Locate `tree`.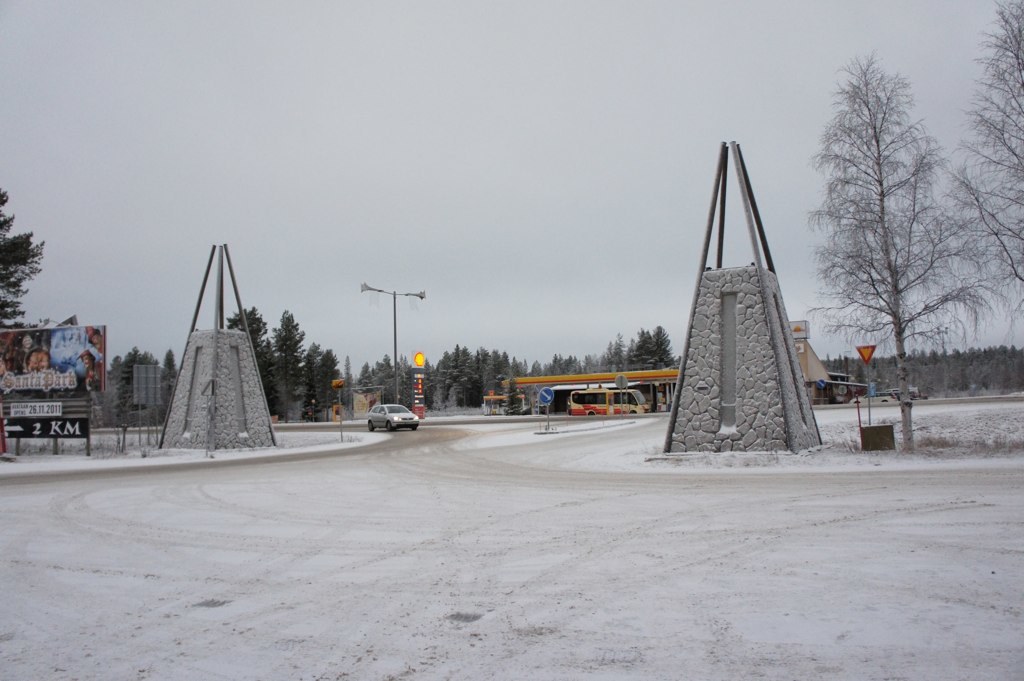
Bounding box: [275,315,319,424].
